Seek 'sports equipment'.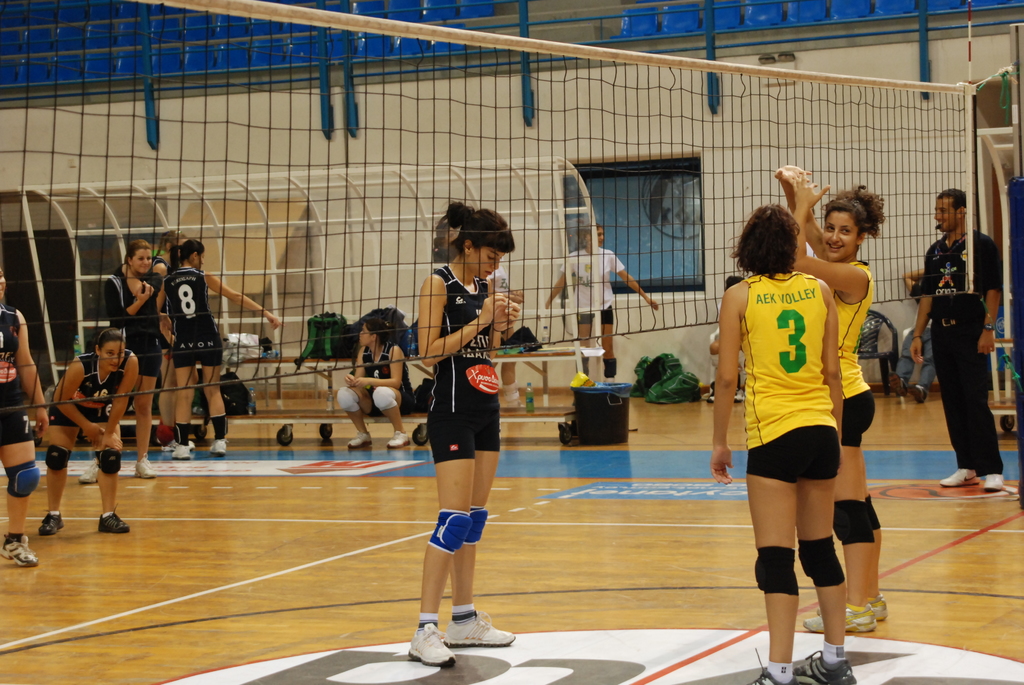
[x1=439, y1=610, x2=516, y2=648].
